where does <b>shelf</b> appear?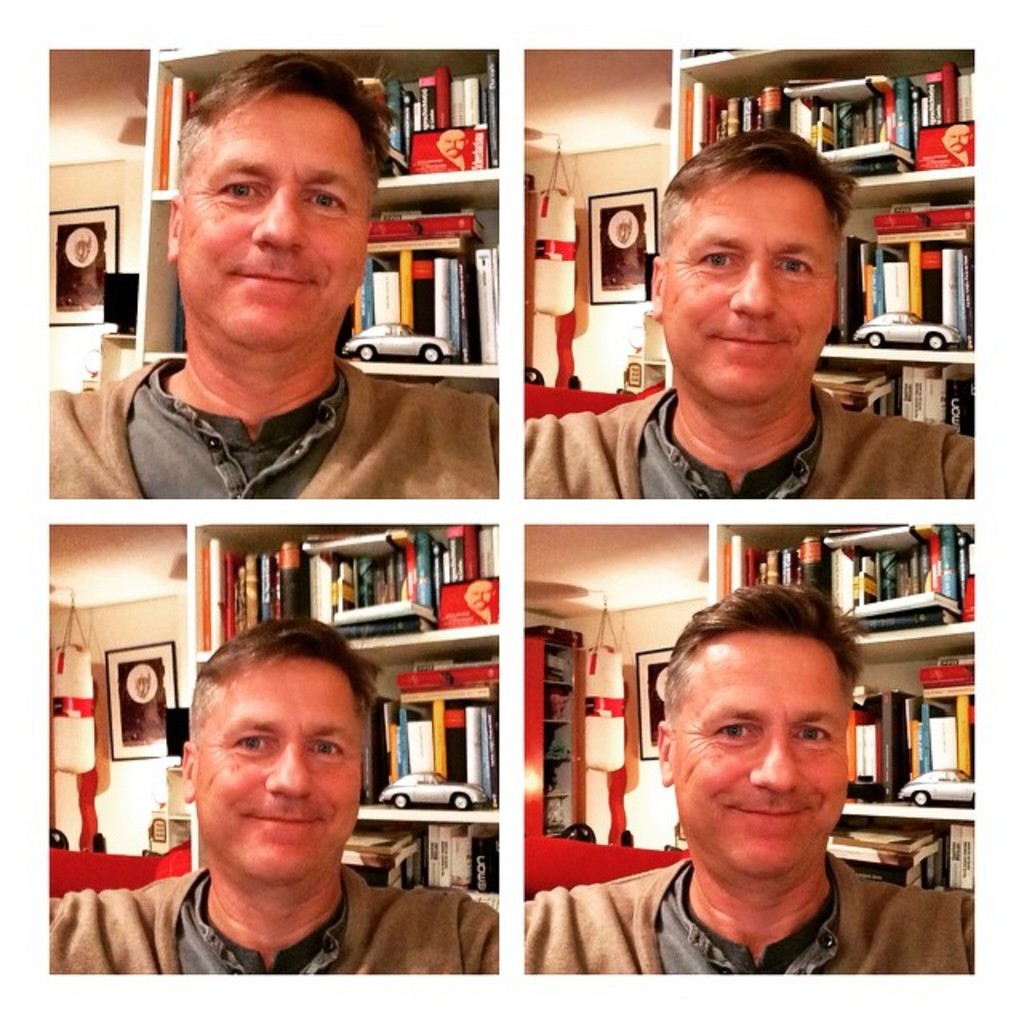
Appears at left=130, top=48, right=520, bottom=216.
